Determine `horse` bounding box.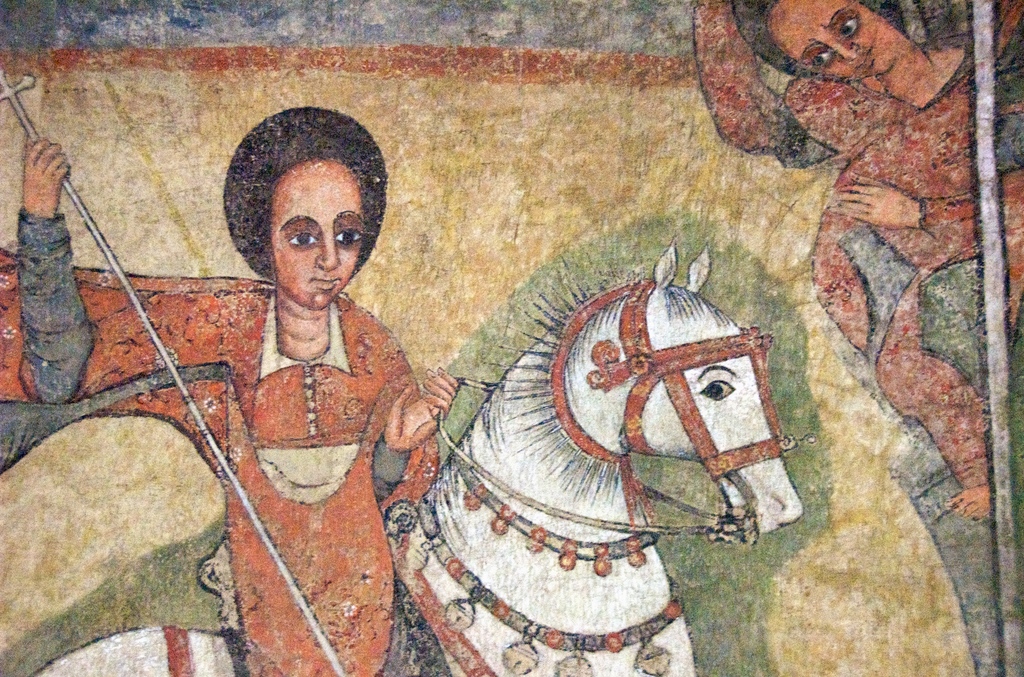
Determined: <bbox>28, 237, 803, 676</bbox>.
